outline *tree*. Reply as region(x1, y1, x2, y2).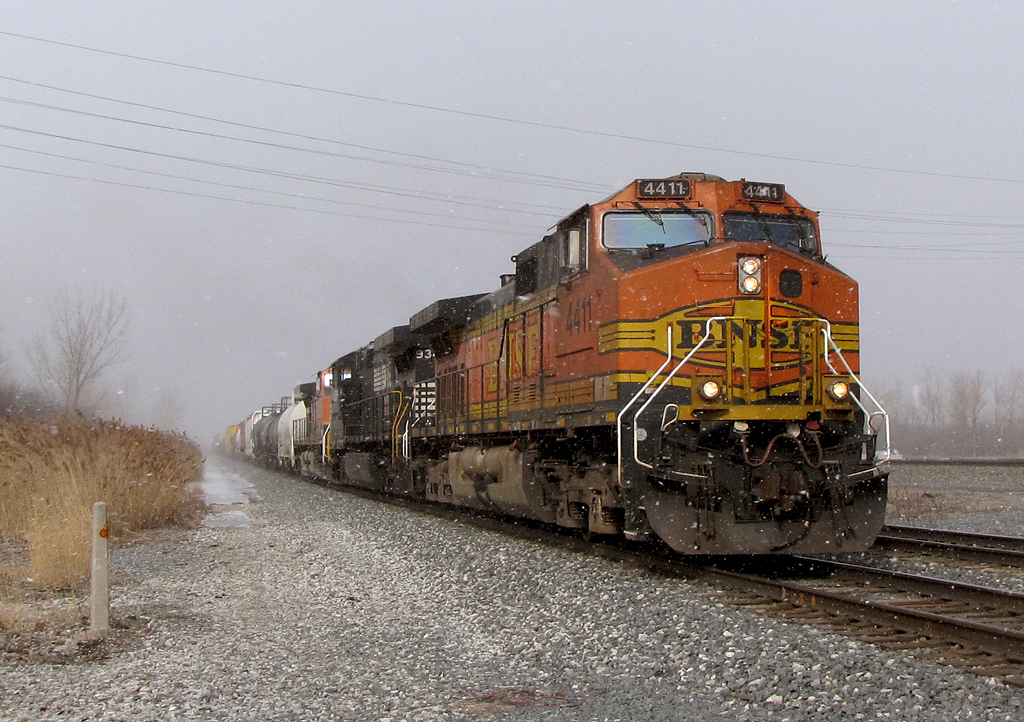
region(876, 372, 937, 444).
